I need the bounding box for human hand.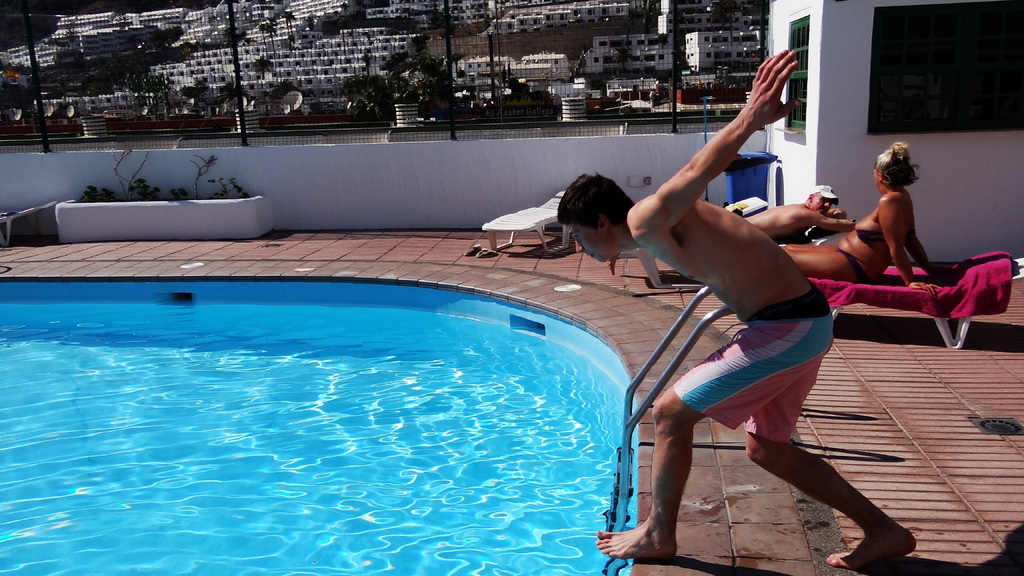
Here it is: 906/283/936/297.
